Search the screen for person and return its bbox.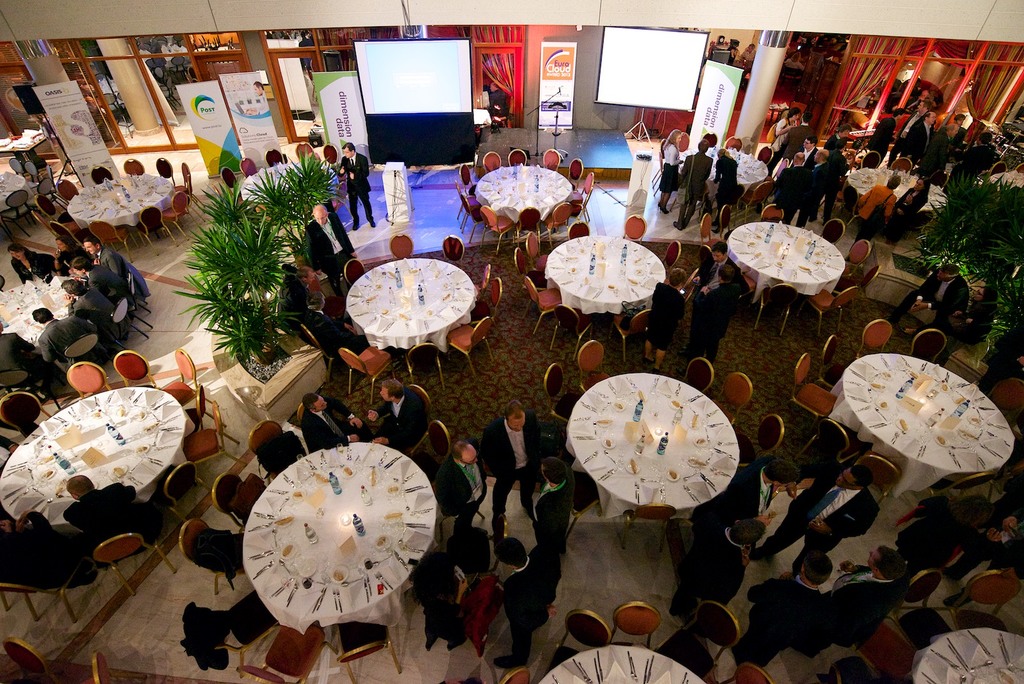
Found: l=692, t=257, r=737, b=362.
